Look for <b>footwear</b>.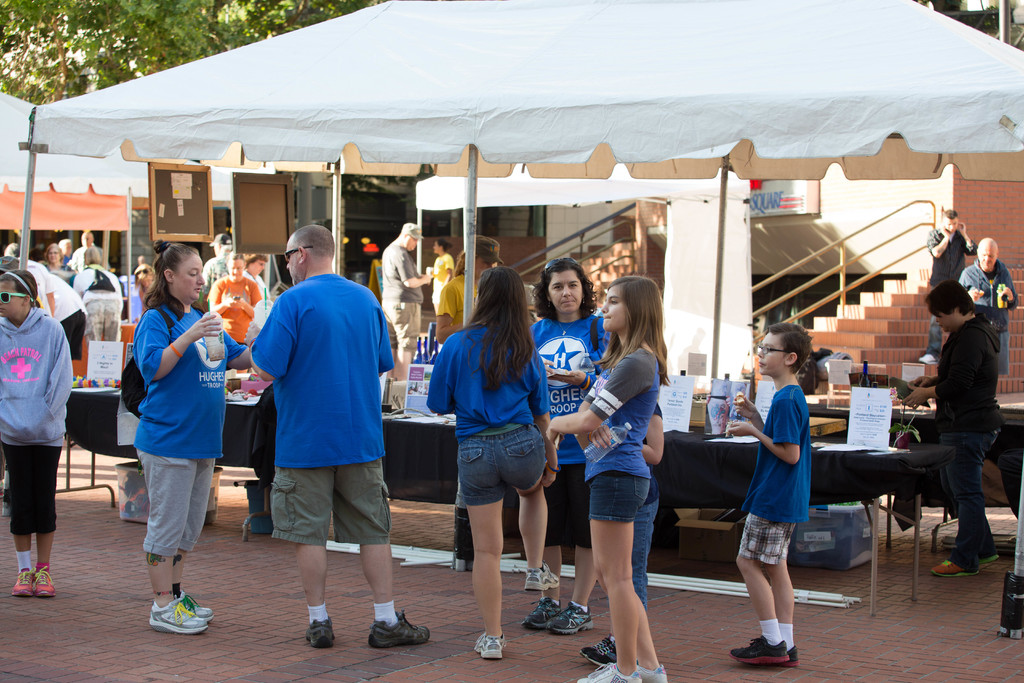
Found: l=150, t=595, r=209, b=632.
